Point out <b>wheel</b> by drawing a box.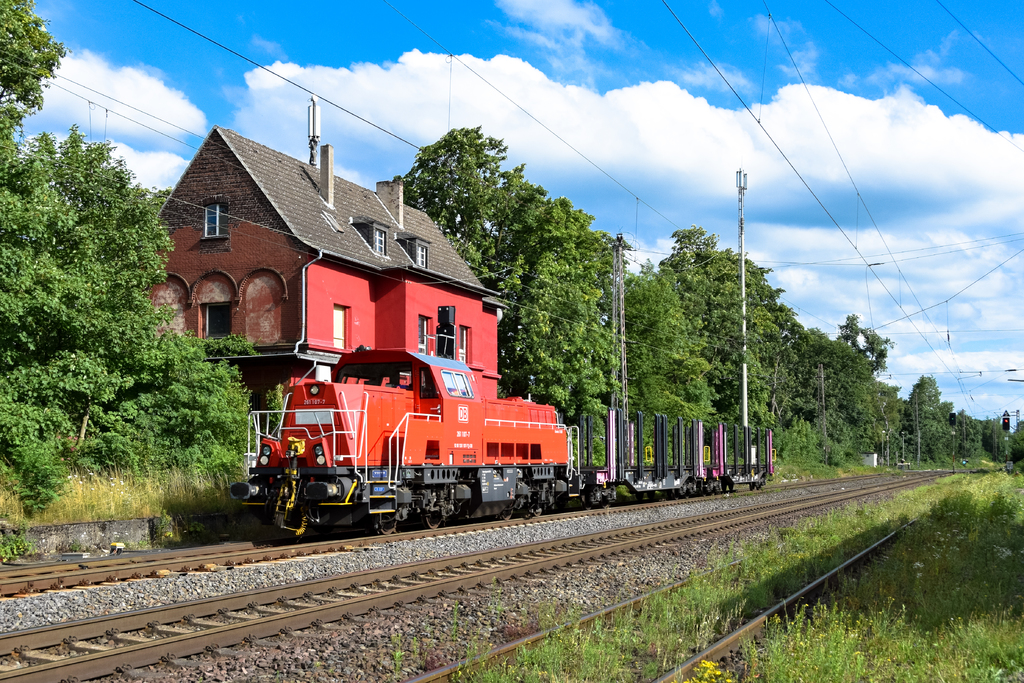
419/514/443/532.
